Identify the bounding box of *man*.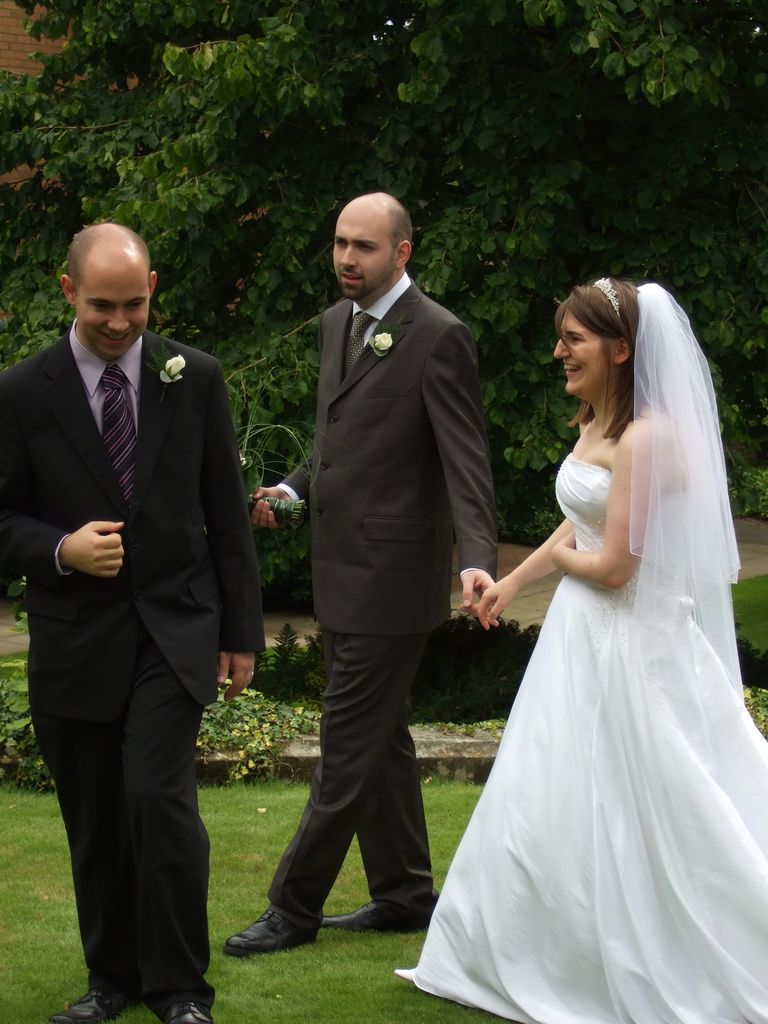
<region>0, 219, 264, 1023</region>.
